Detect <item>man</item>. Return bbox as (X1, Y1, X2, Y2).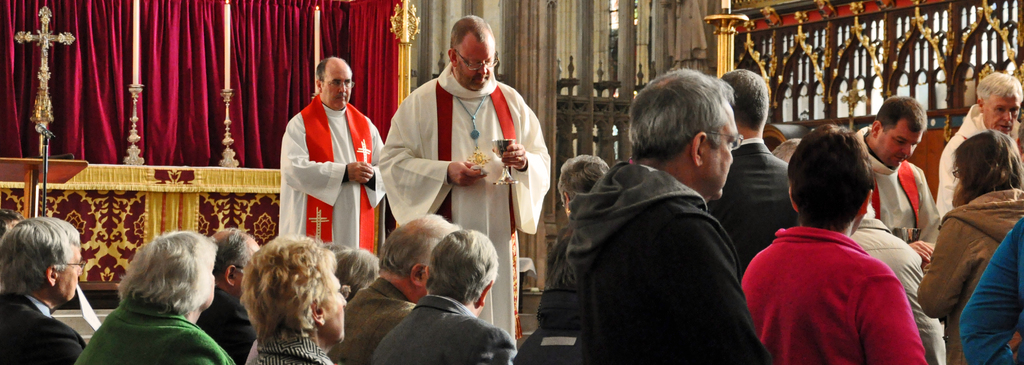
(278, 56, 385, 252).
